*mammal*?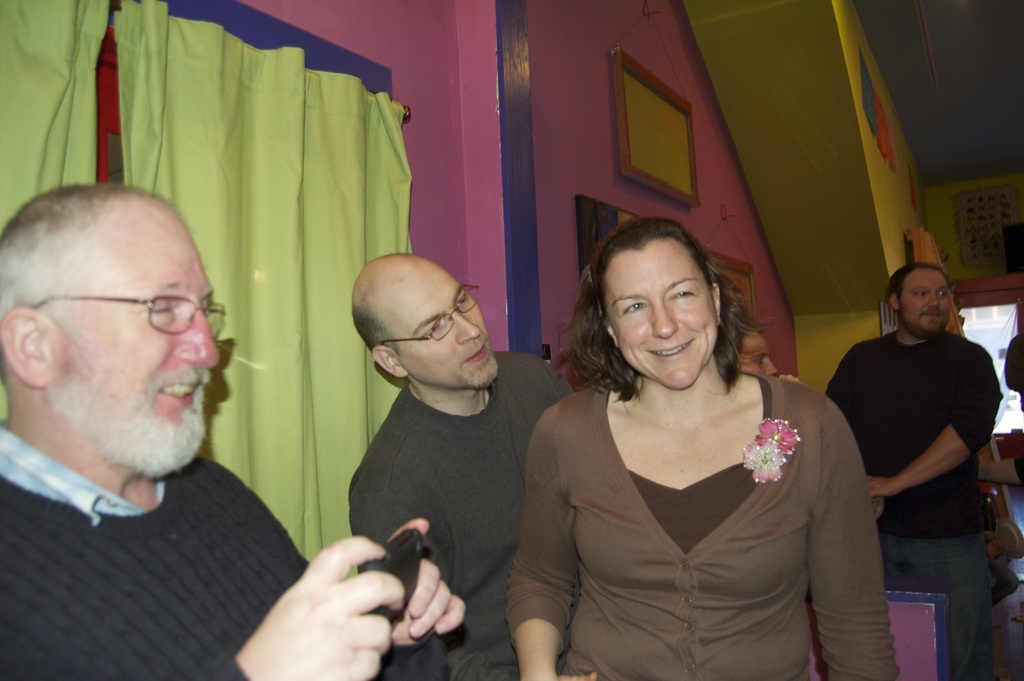
bbox=(507, 180, 900, 671)
